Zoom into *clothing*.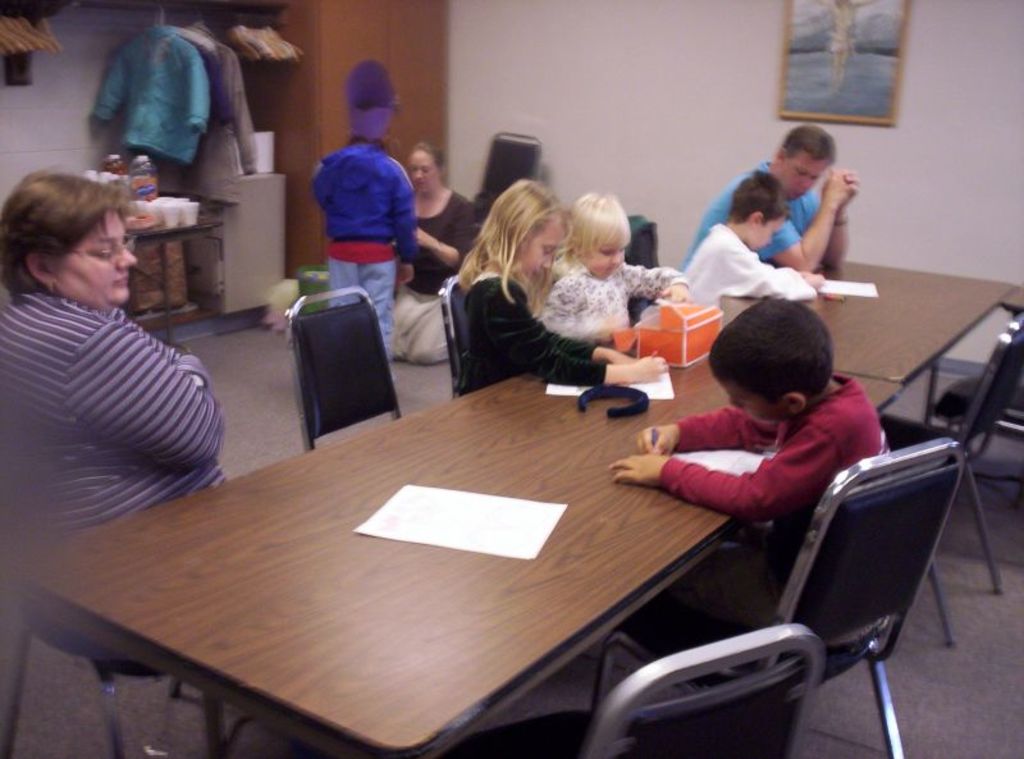
Zoom target: 312,137,419,361.
